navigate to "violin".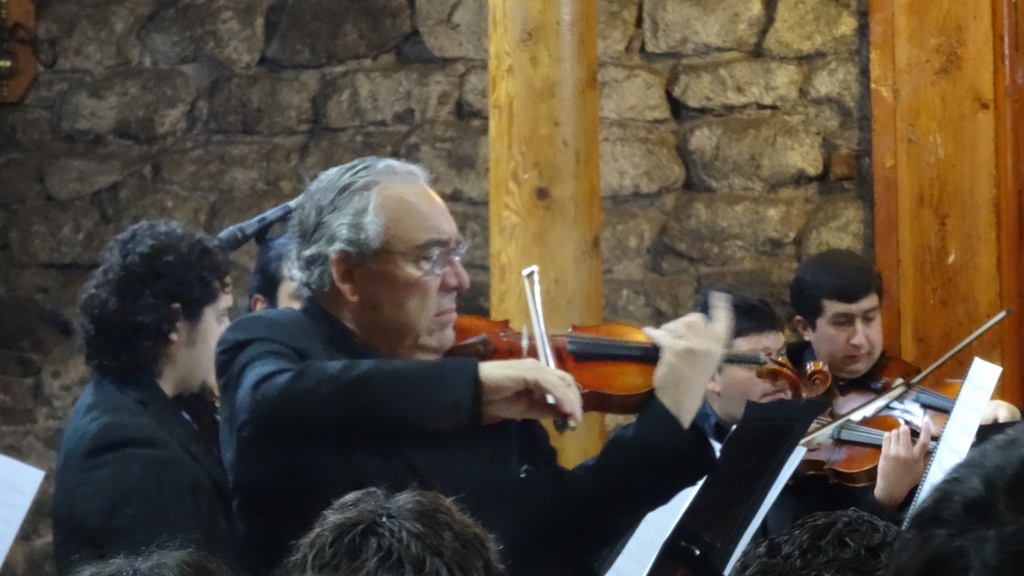
Navigation target: (left=845, top=351, right=1004, bottom=436).
